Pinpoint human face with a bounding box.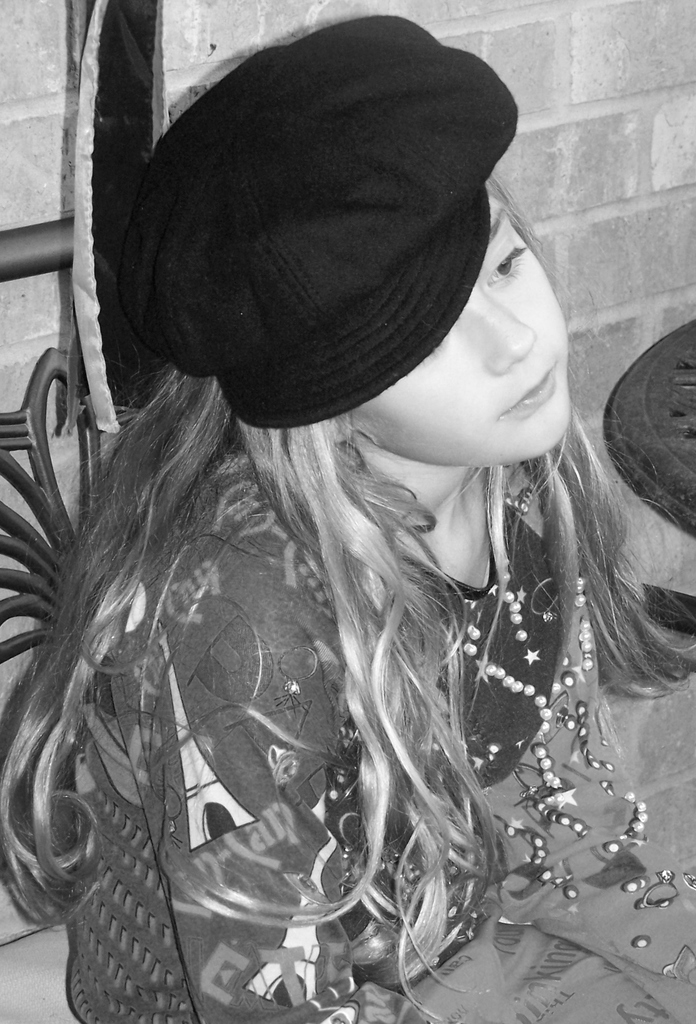
[351, 196, 574, 466].
